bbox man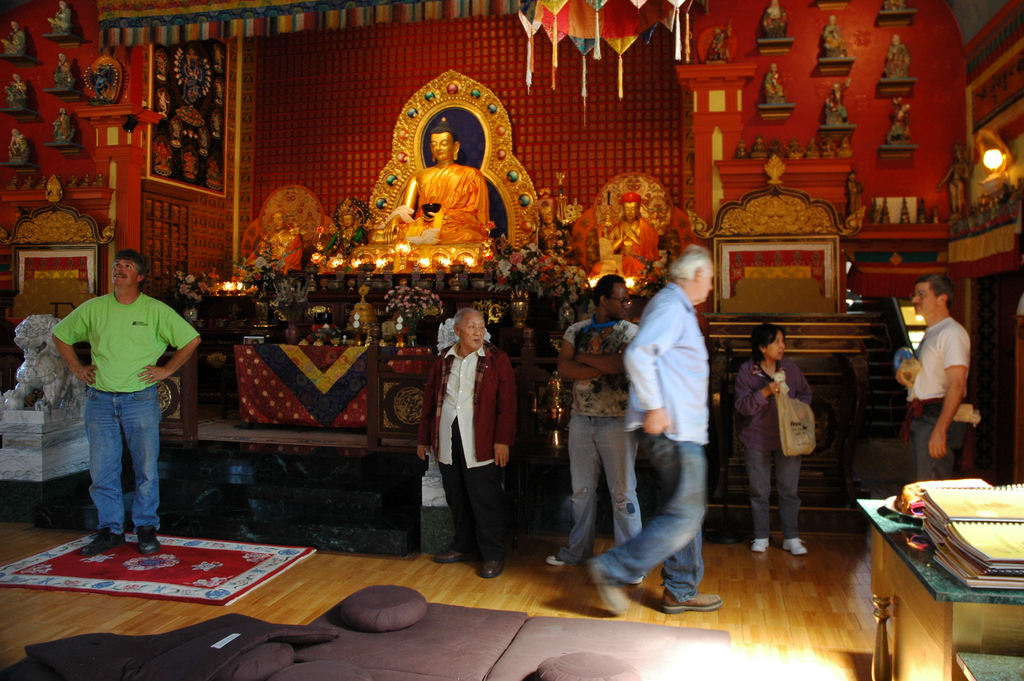
535/267/655/589
